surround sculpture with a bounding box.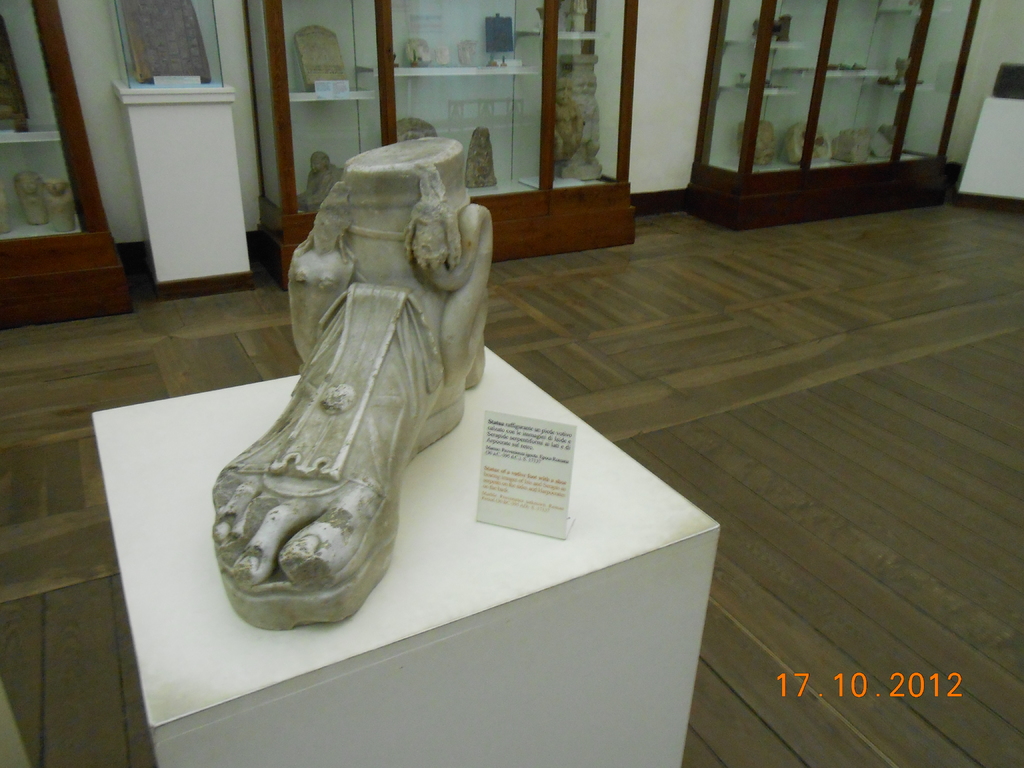
(820, 126, 875, 166).
